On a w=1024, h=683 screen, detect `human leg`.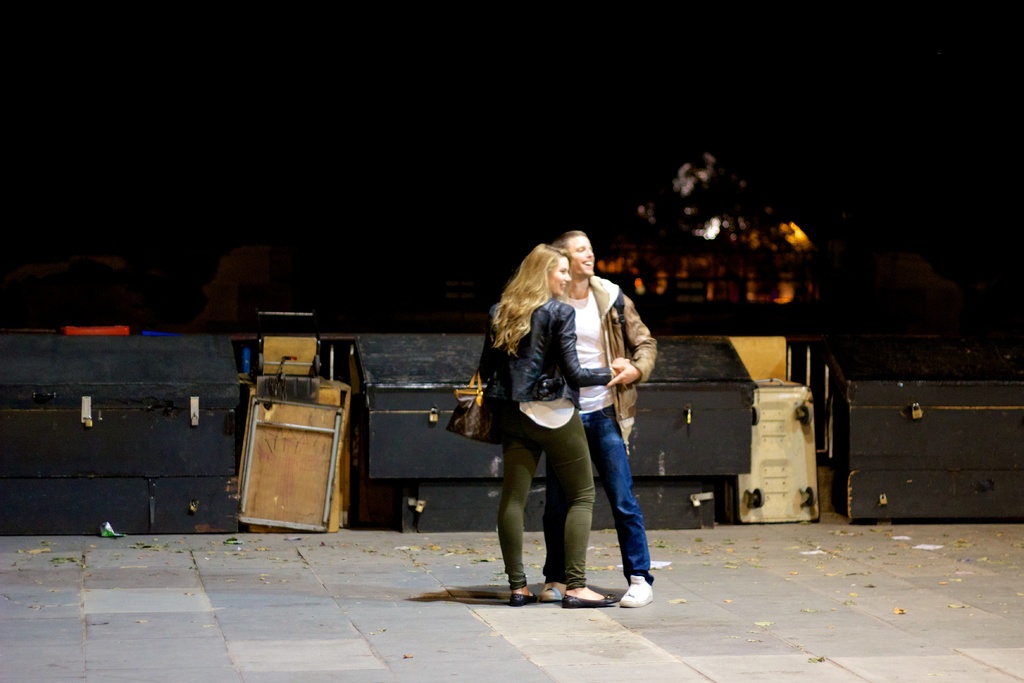
541 445 560 599.
